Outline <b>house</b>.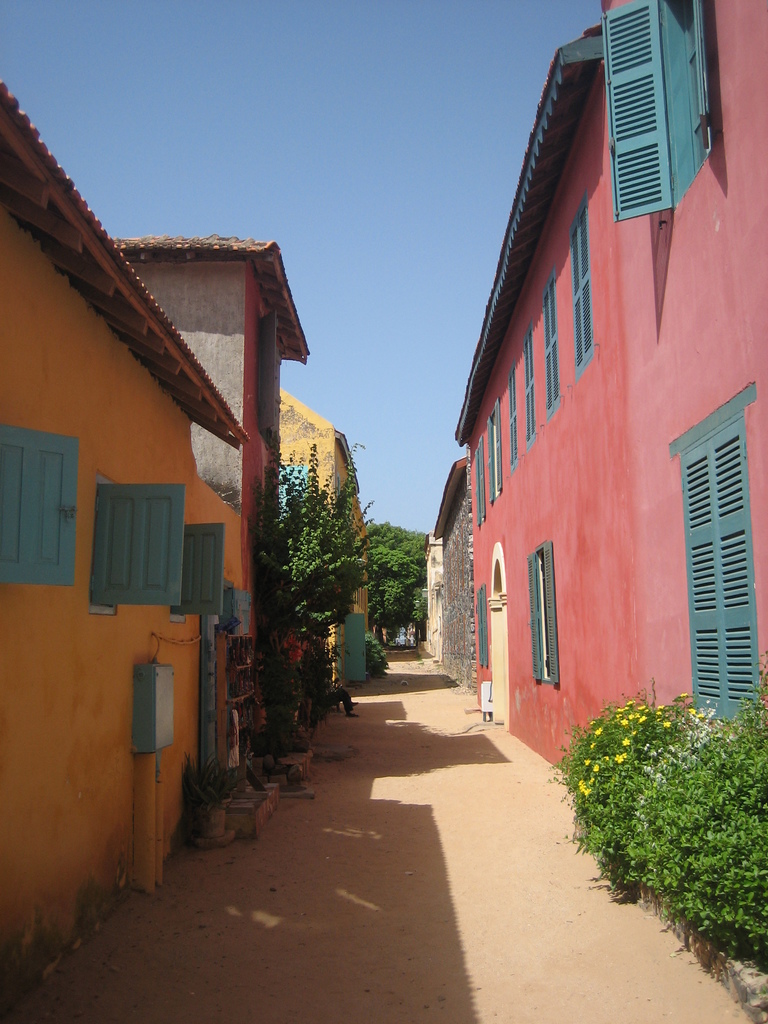
Outline: l=422, t=535, r=444, b=662.
